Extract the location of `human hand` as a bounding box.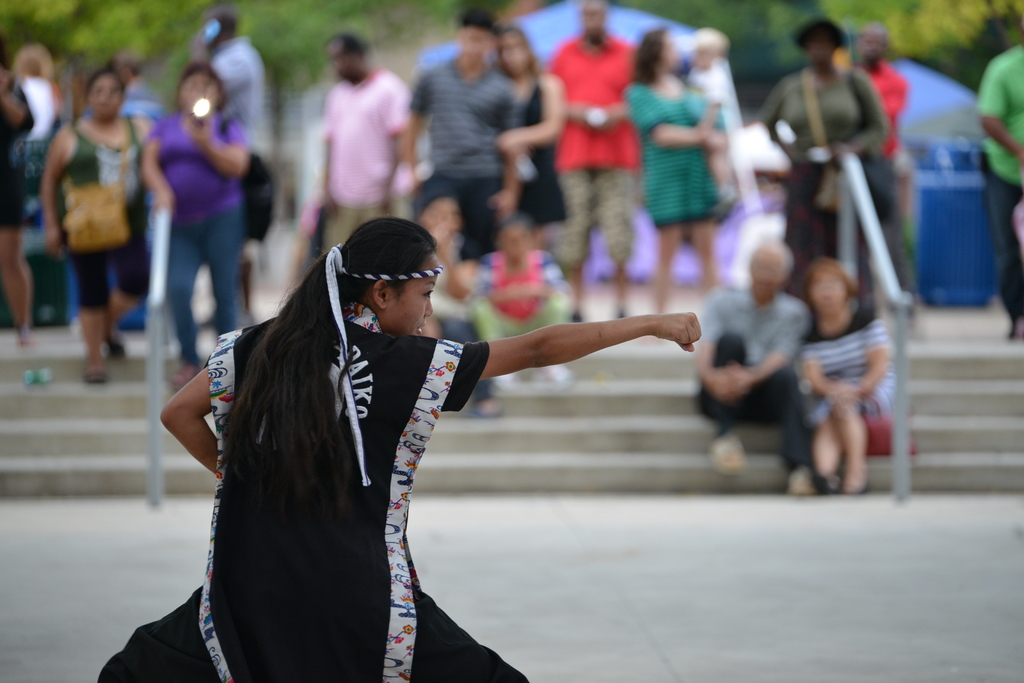
bbox(147, 187, 179, 213).
